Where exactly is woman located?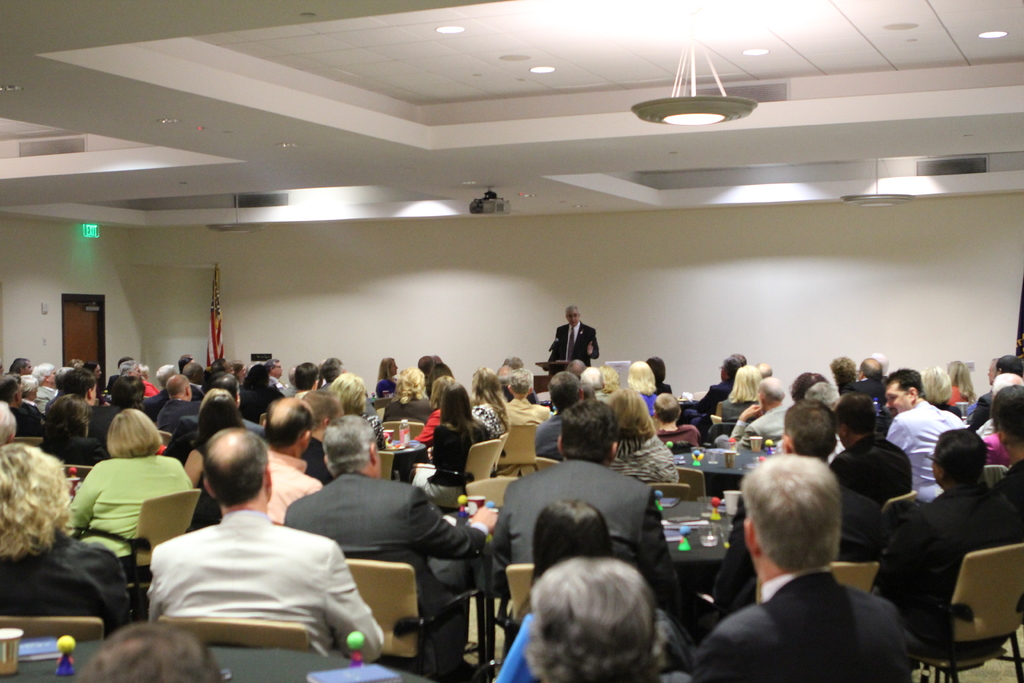
Its bounding box is bbox=[942, 353, 977, 413].
